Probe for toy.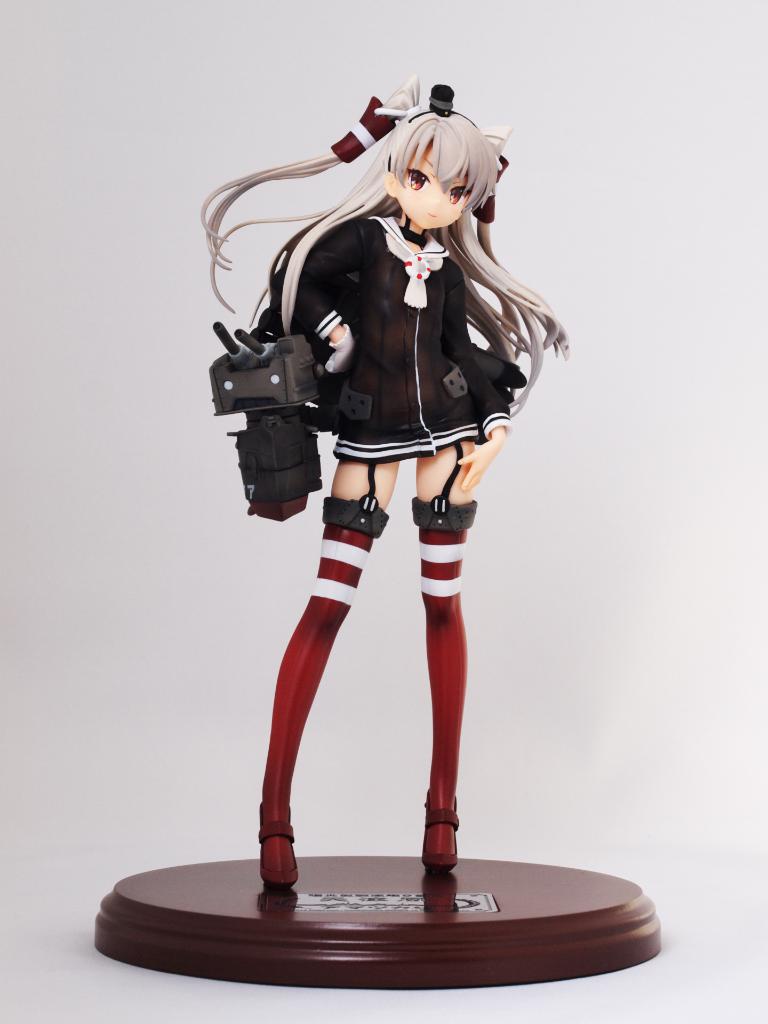
Probe result: rect(157, 1, 623, 897).
